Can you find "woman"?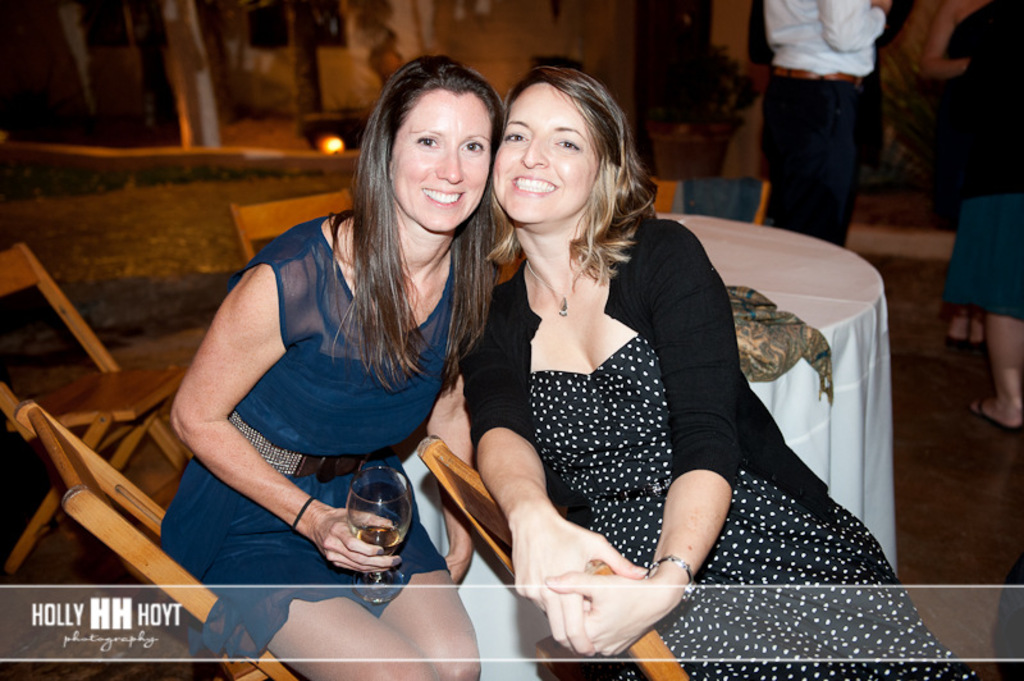
Yes, bounding box: pyautogui.locateOnScreen(458, 59, 978, 680).
